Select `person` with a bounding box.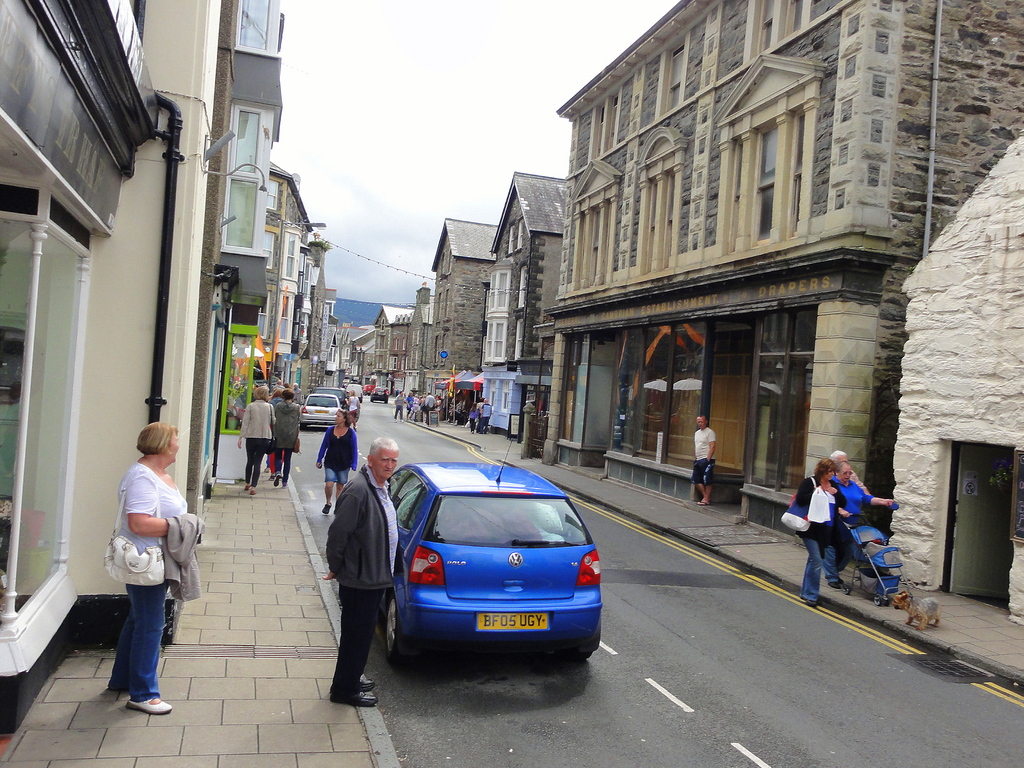
x1=237 y1=387 x2=277 y2=497.
